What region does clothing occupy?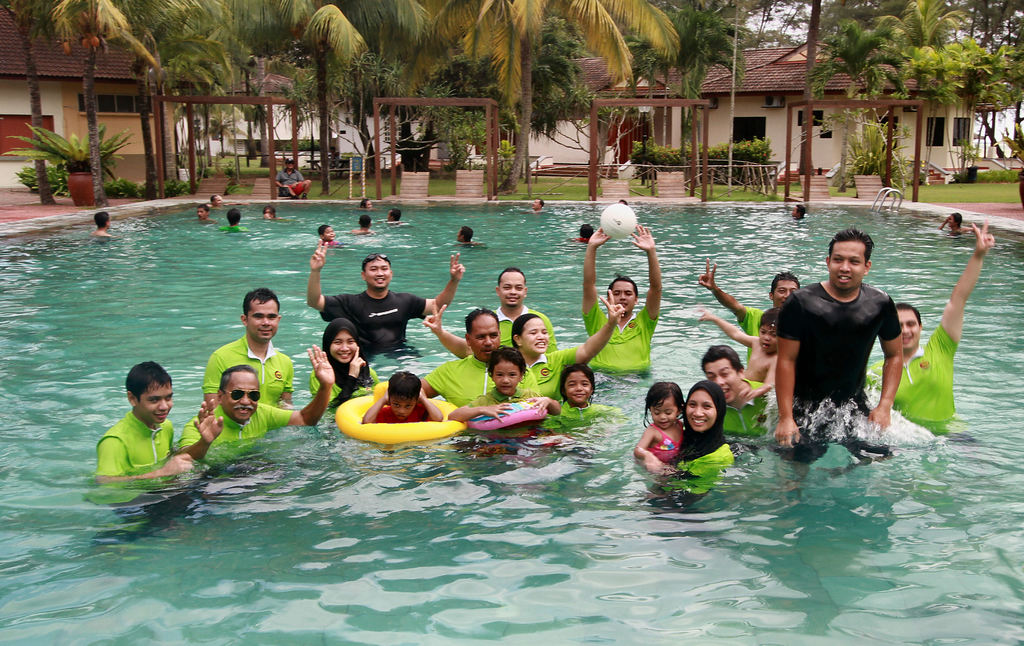
<region>685, 435, 732, 479</region>.
